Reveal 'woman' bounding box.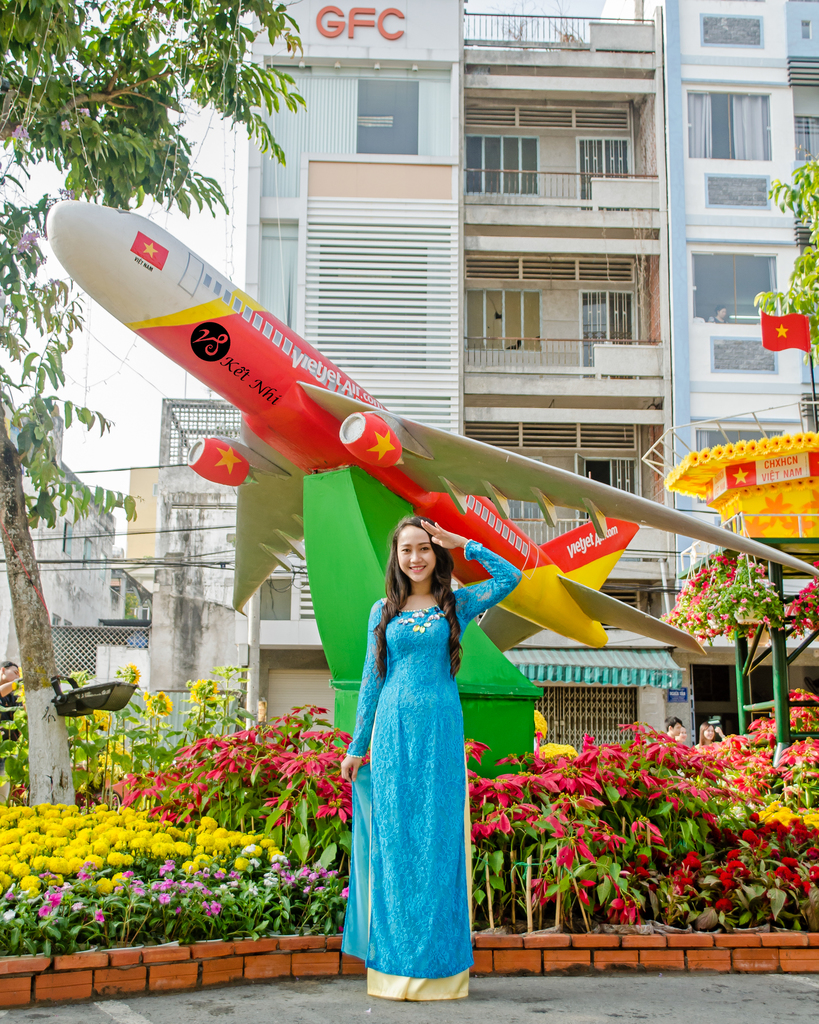
Revealed: left=335, top=480, right=496, bottom=983.
